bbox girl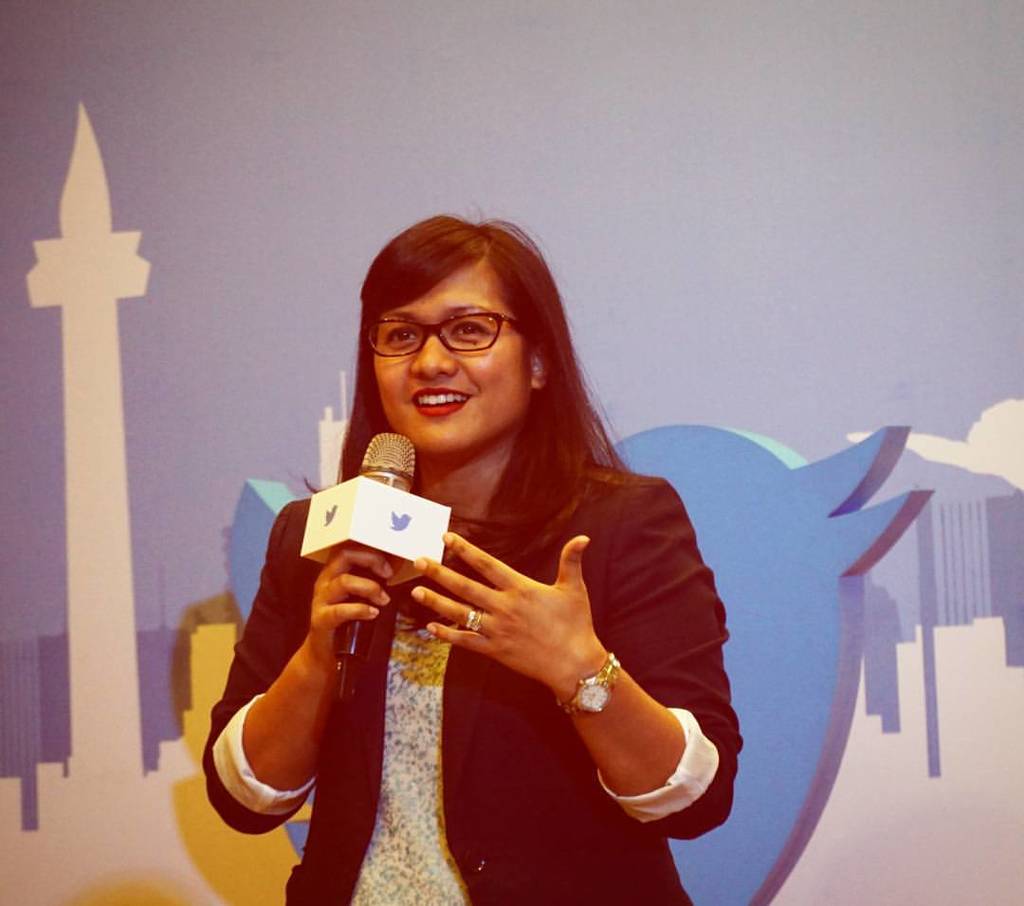
[210,218,724,905]
